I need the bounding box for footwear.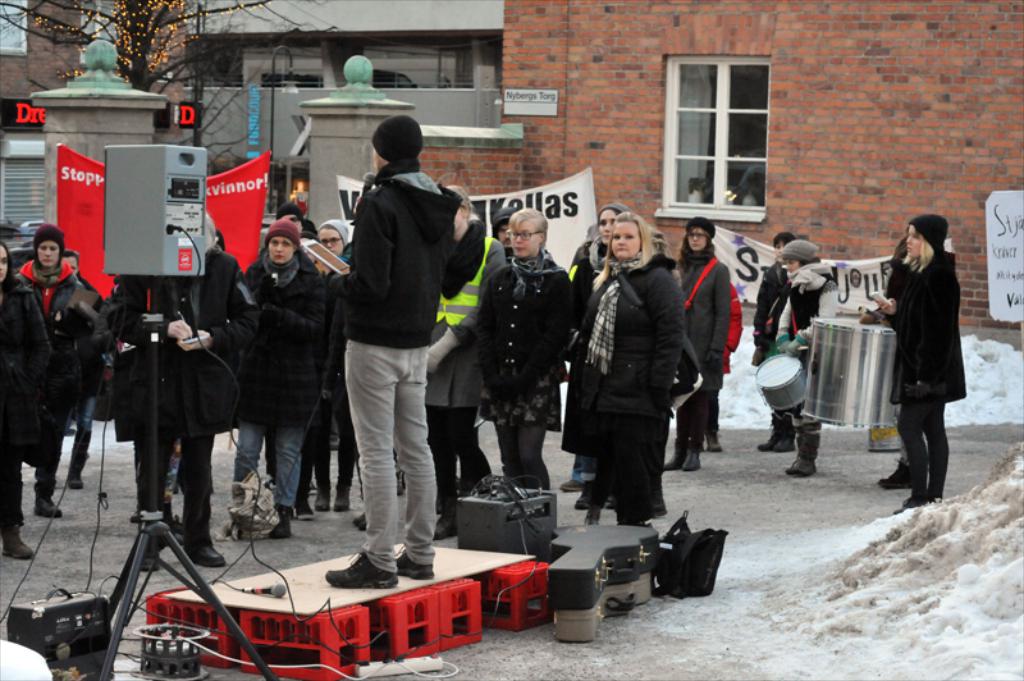
Here it is: region(772, 415, 791, 454).
